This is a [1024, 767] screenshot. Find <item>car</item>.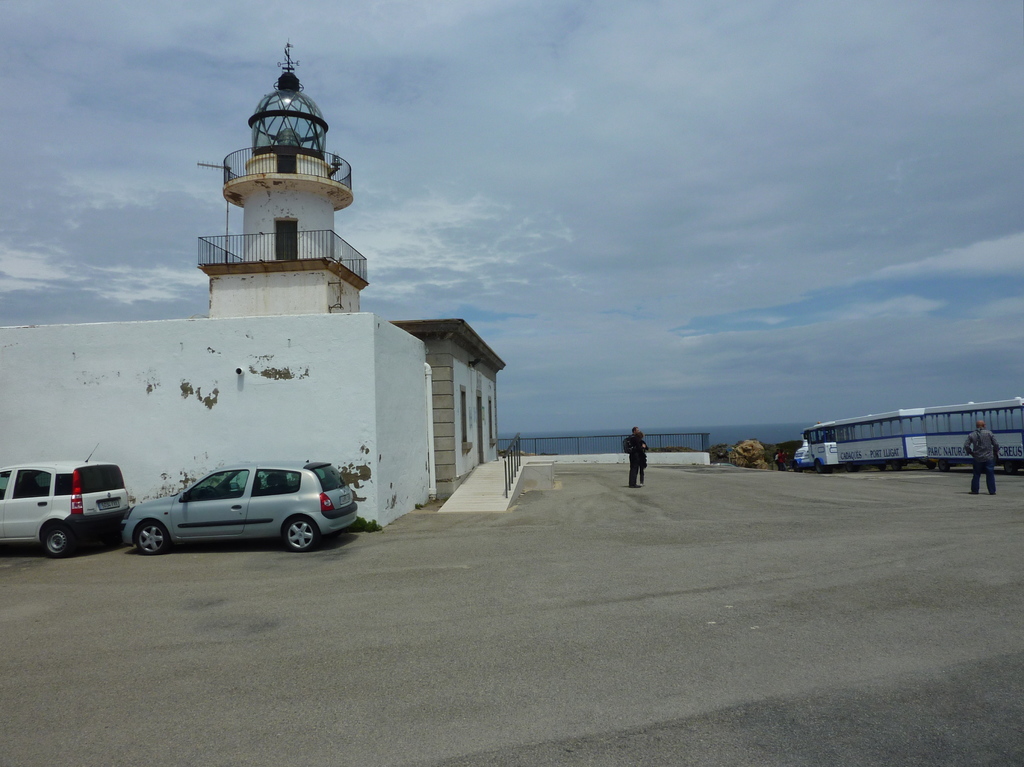
Bounding box: <bbox>0, 443, 129, 559</bbox>.
